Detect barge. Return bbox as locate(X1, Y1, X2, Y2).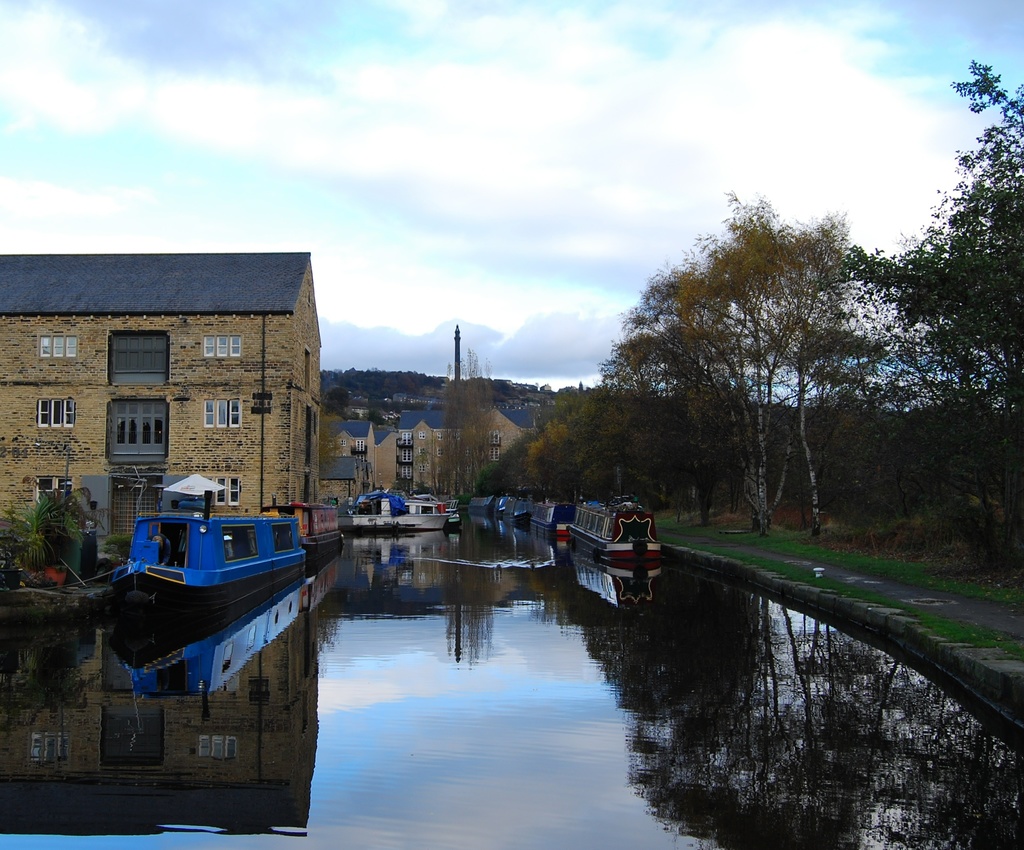
locate(338, 481, 458, 532).
